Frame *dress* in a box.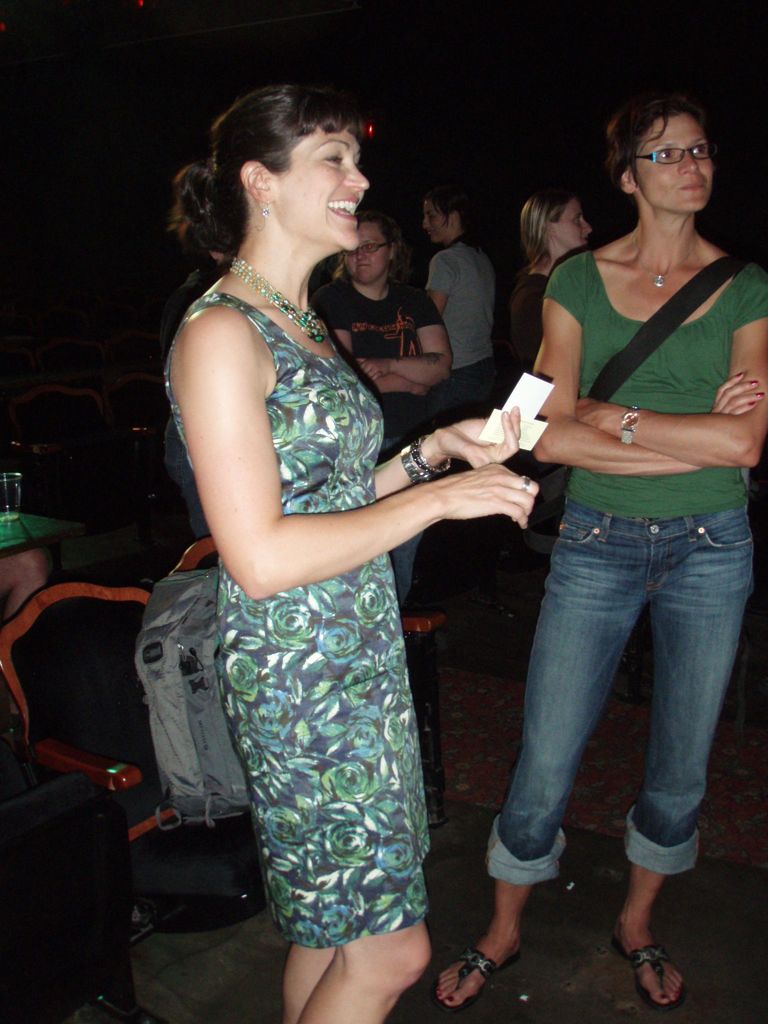
164:287:436:947.
